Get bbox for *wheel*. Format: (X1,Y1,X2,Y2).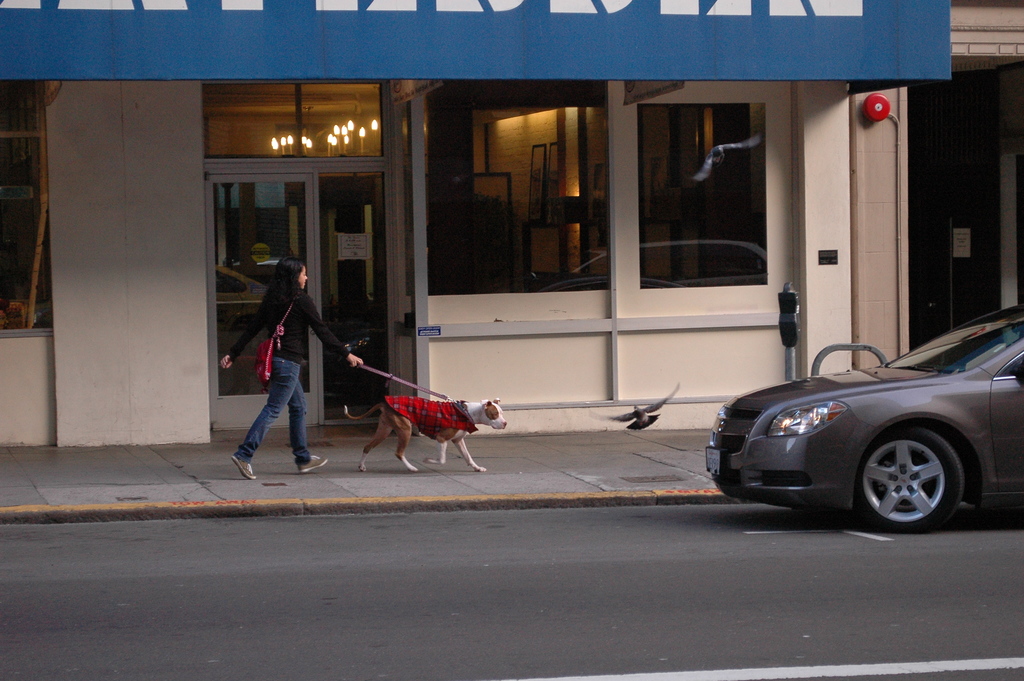
(853,422,970,536).
